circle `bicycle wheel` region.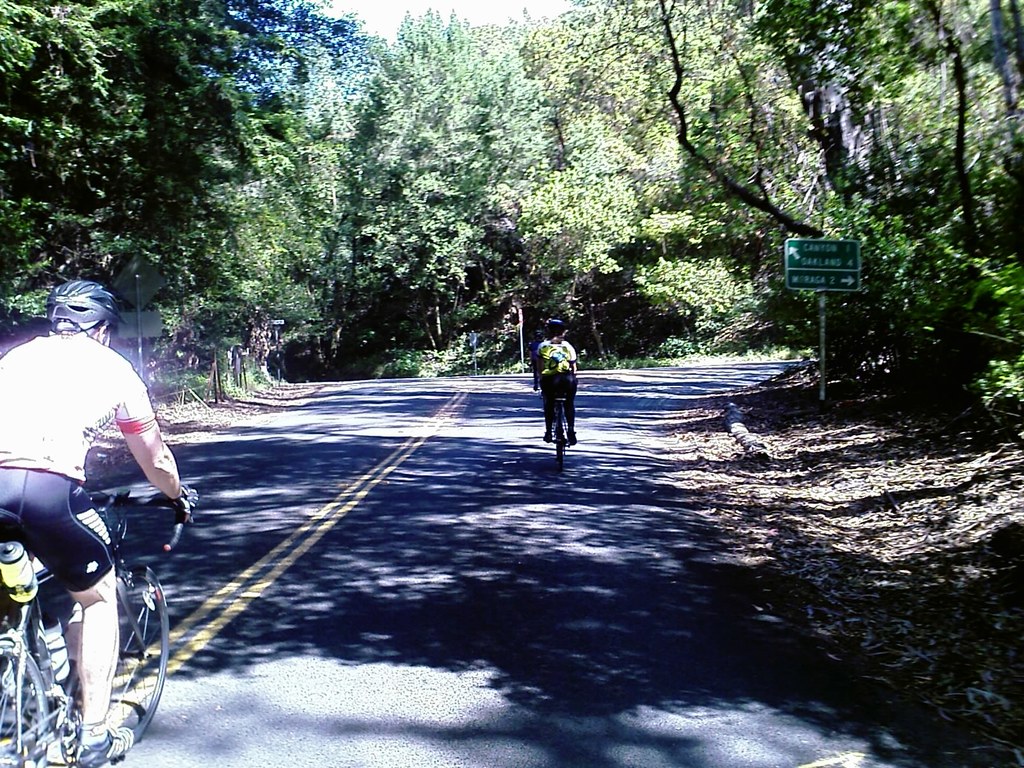
Region: 0,637,56,767.
